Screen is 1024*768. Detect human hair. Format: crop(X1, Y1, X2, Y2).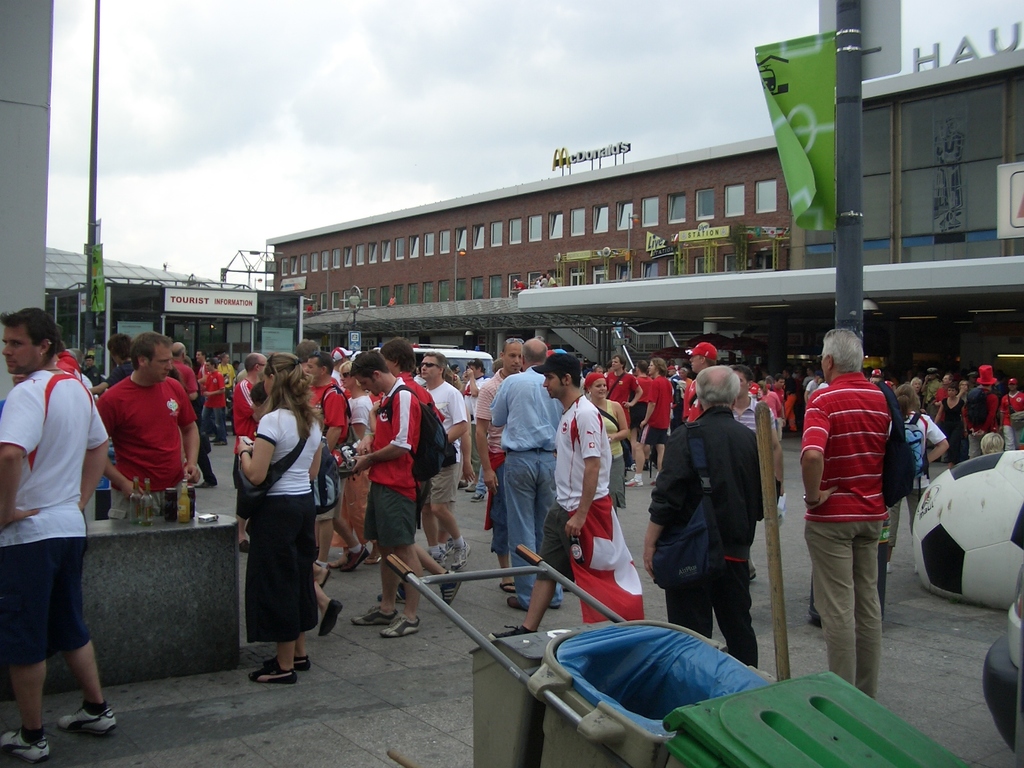
crop(295, 337, 320, 362).
